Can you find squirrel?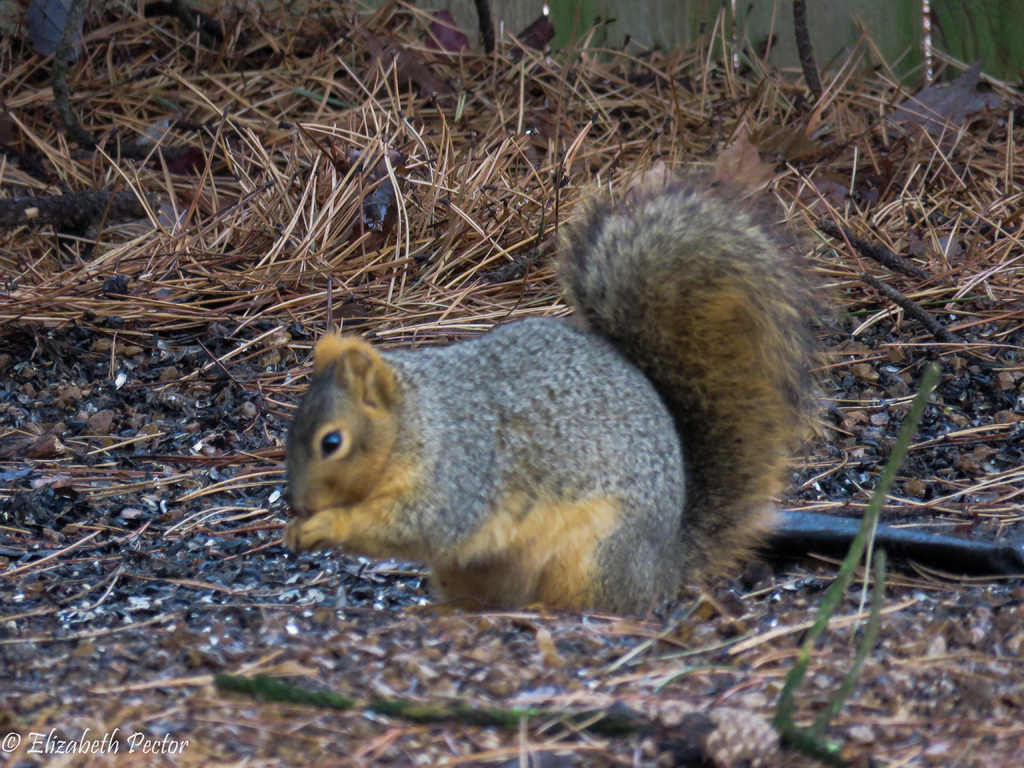
Yes, bounding box: box=[287, 172, 833, 618].
